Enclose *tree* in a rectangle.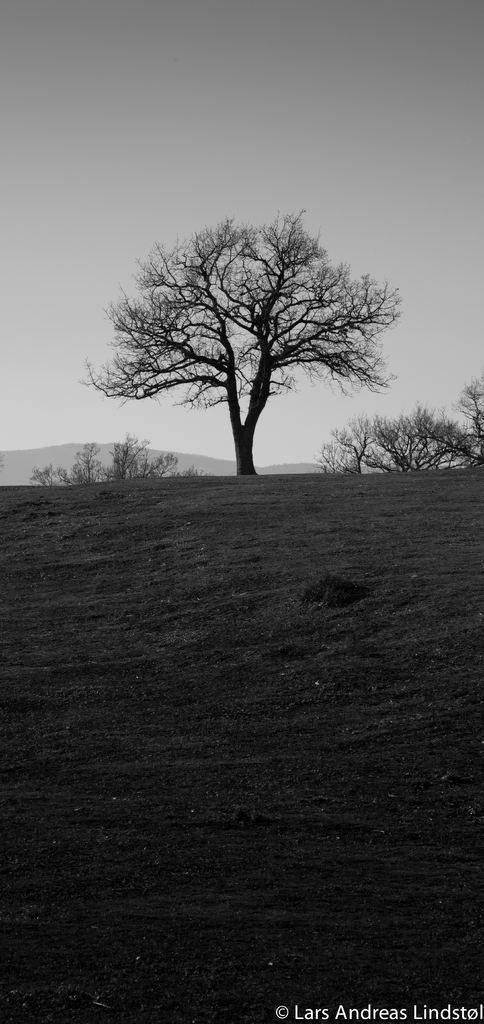
{"left": 455, "top": 378, "right": 483, "bottom": 462}.
